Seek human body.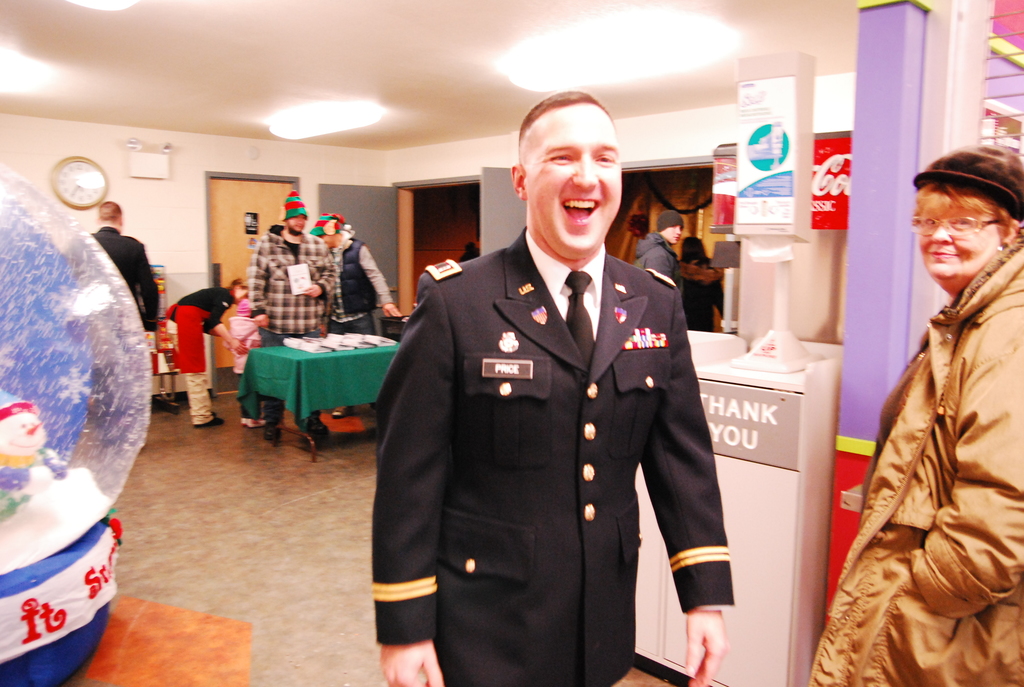
<region>328, 234, 401, 418</region>.
